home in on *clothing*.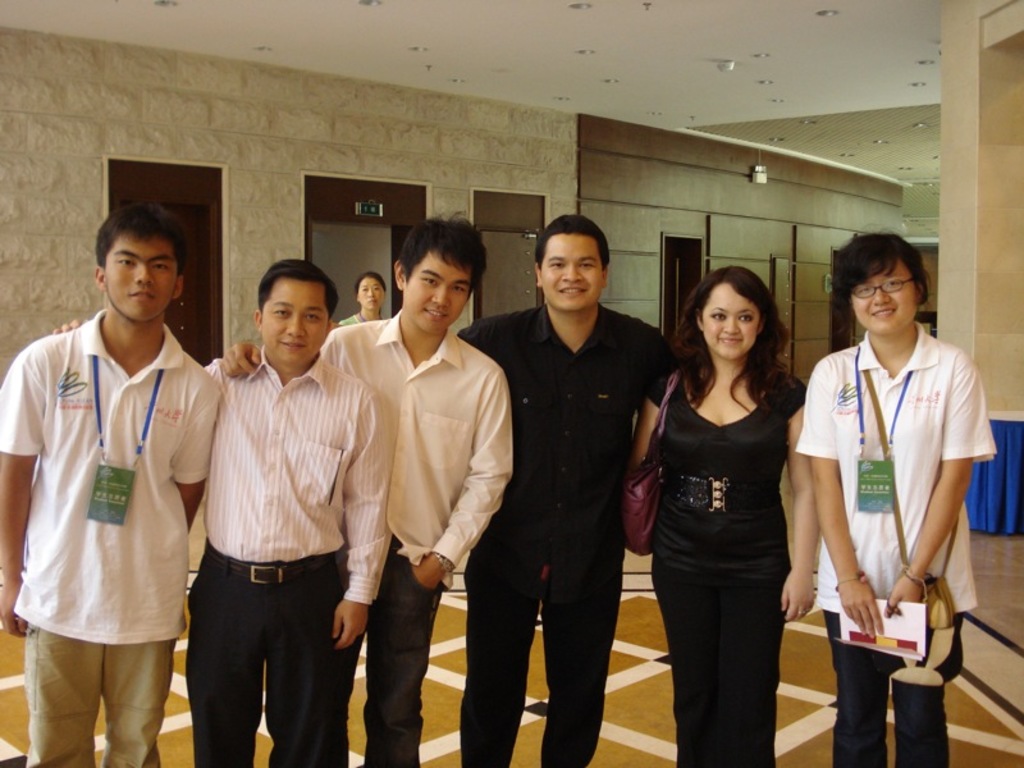
Homed in at (x1=0, y1=308, x2=221, y2=767).
